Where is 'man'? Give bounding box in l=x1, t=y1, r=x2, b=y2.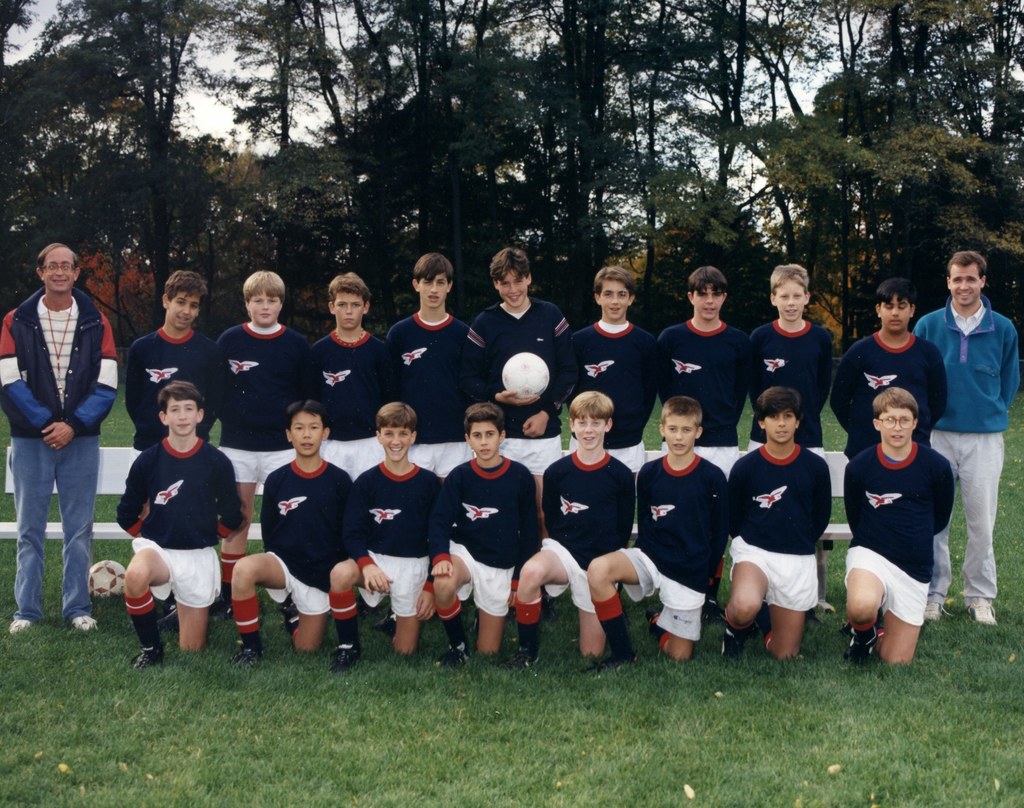
l=325, t=401, r=445, b=669.
